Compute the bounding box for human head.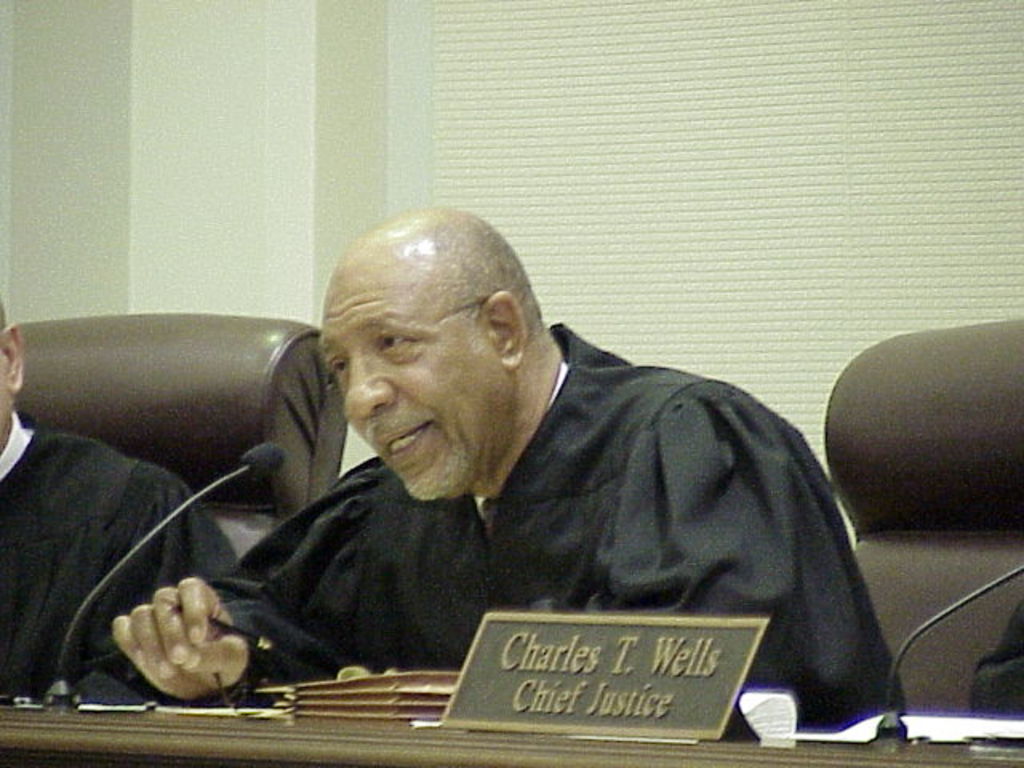
box=[288, 202, 552, 472].
